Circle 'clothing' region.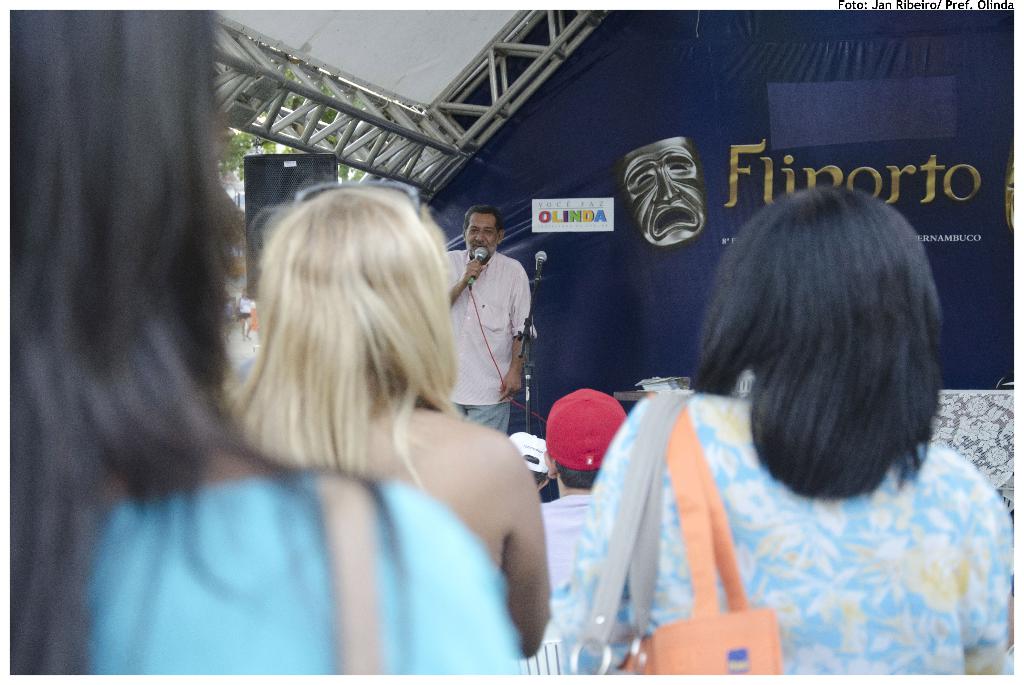
Region: [559,329,1021,662].
